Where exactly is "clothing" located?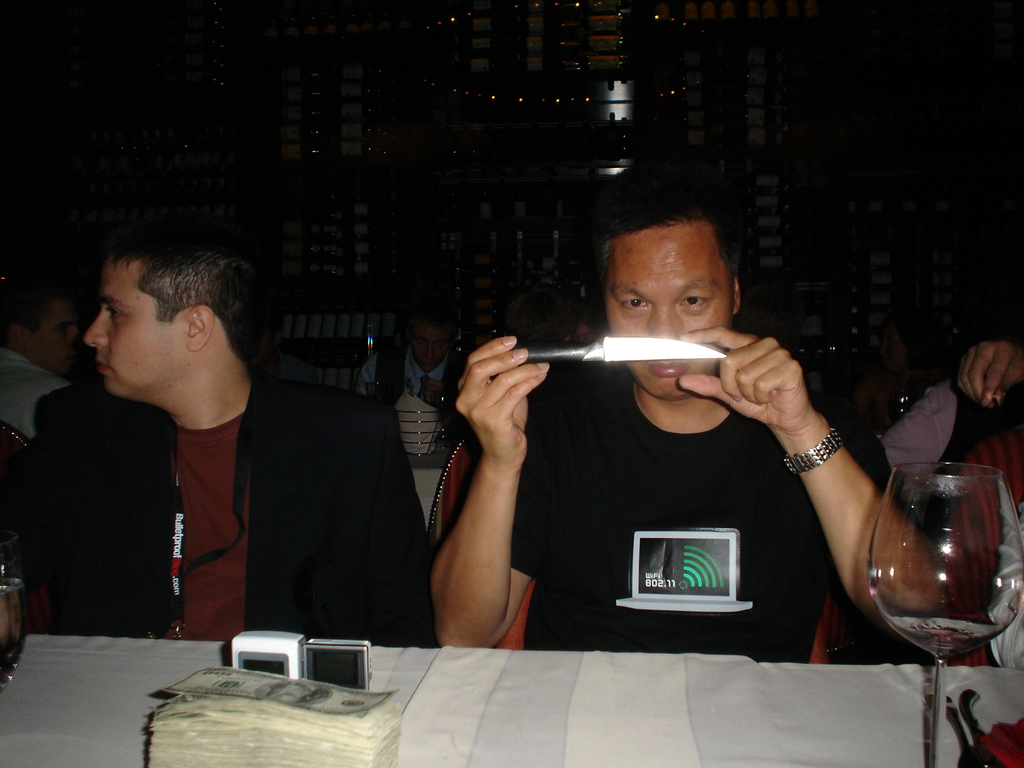
Its bounding box is Rect(282, 352, 320, 388).
